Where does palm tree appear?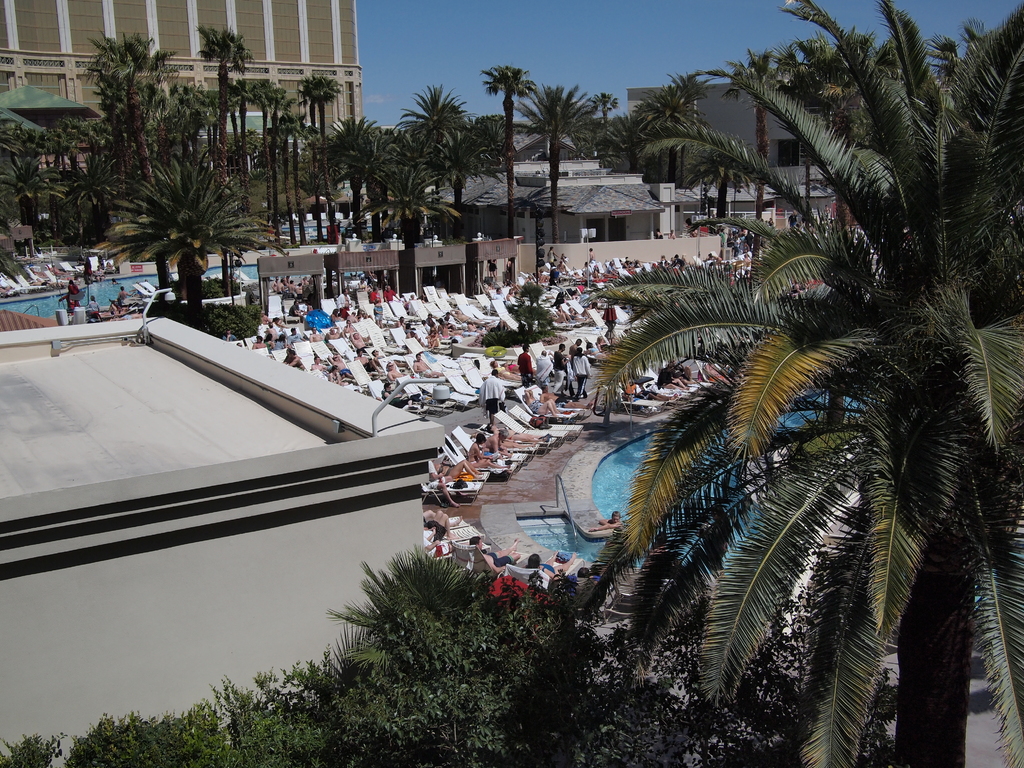
Appears at (477, 69, 540, 250).
